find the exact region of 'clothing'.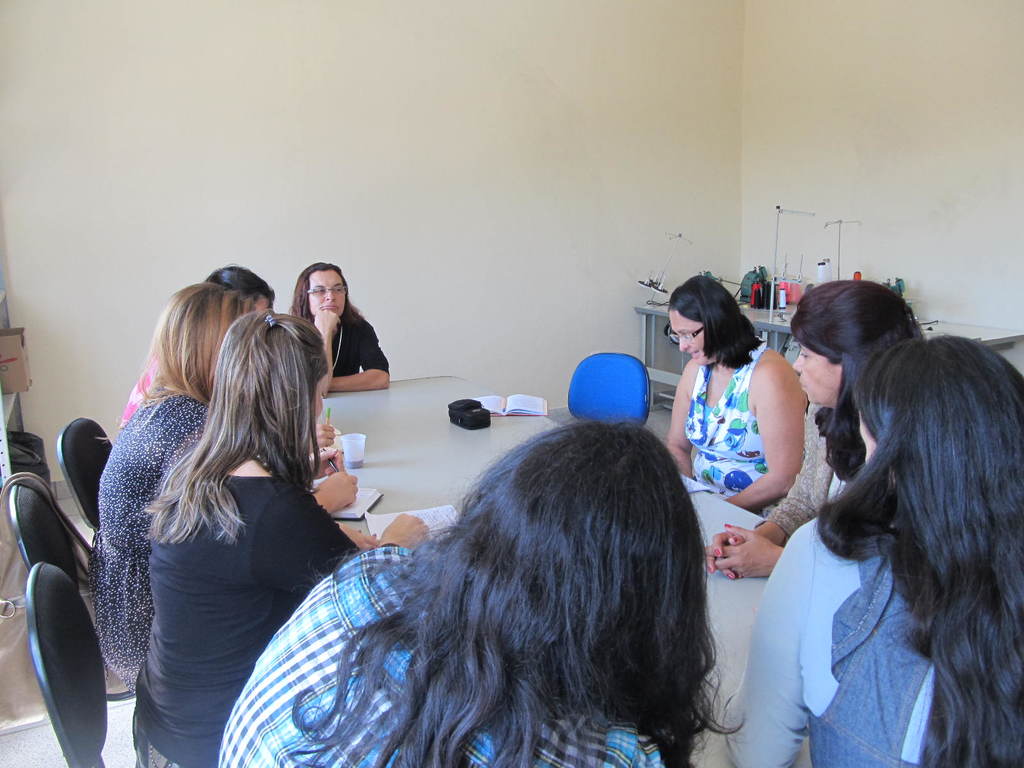
Exact region: {"x1": 91, "y1": 381, "x2": 216, "y2": 689}.
